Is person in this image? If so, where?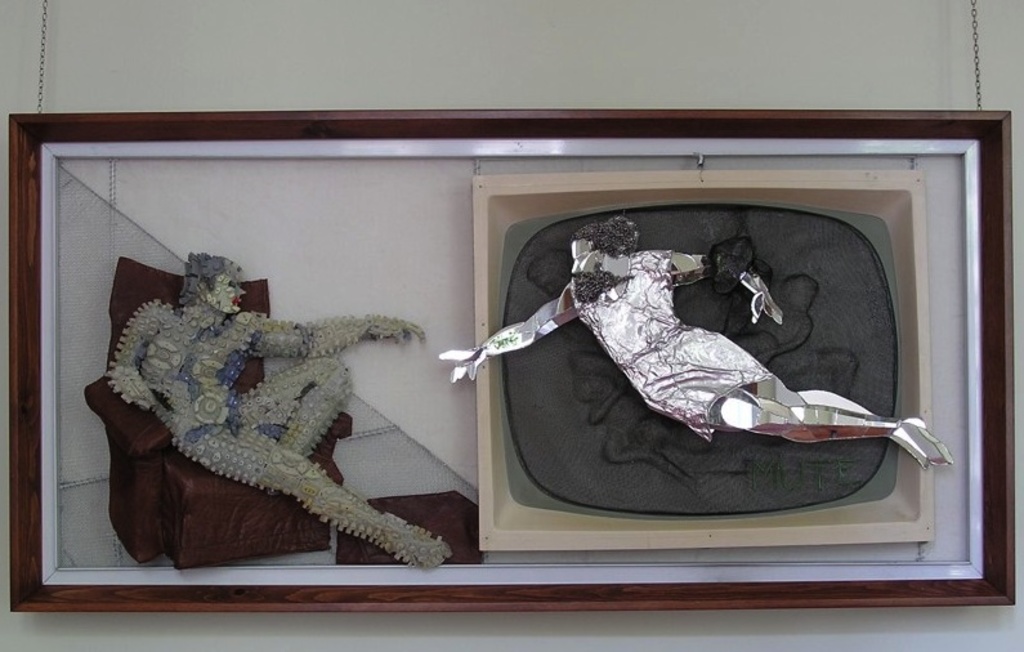
Yes, at (left=504, top=211, right=921, bottom=535).
